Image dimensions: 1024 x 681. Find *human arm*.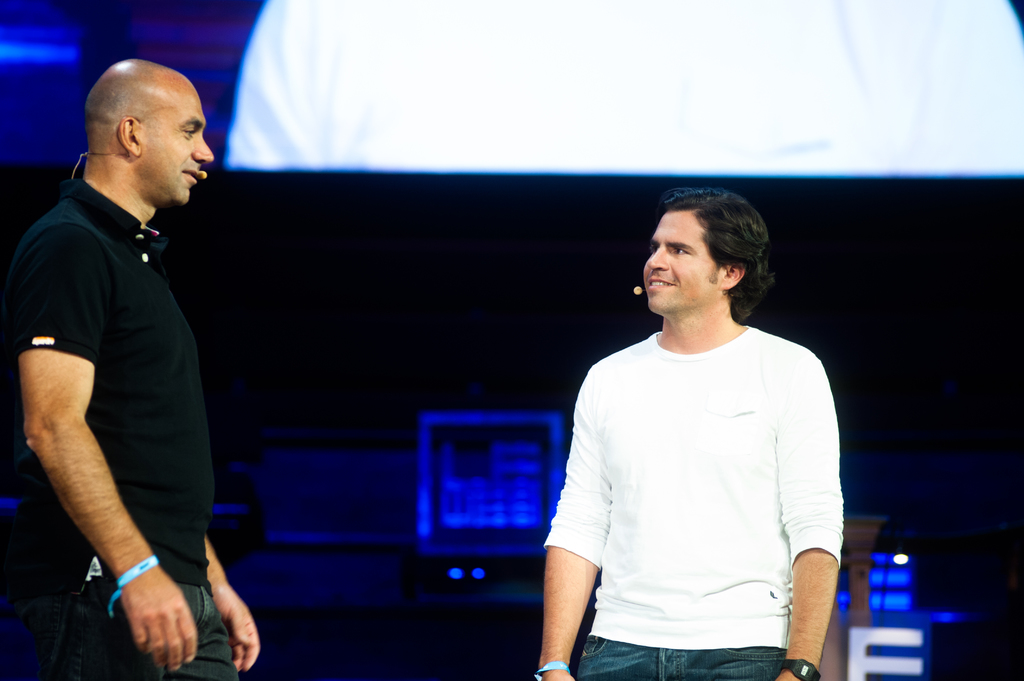
bbox=(771, 362, 851, 680).
